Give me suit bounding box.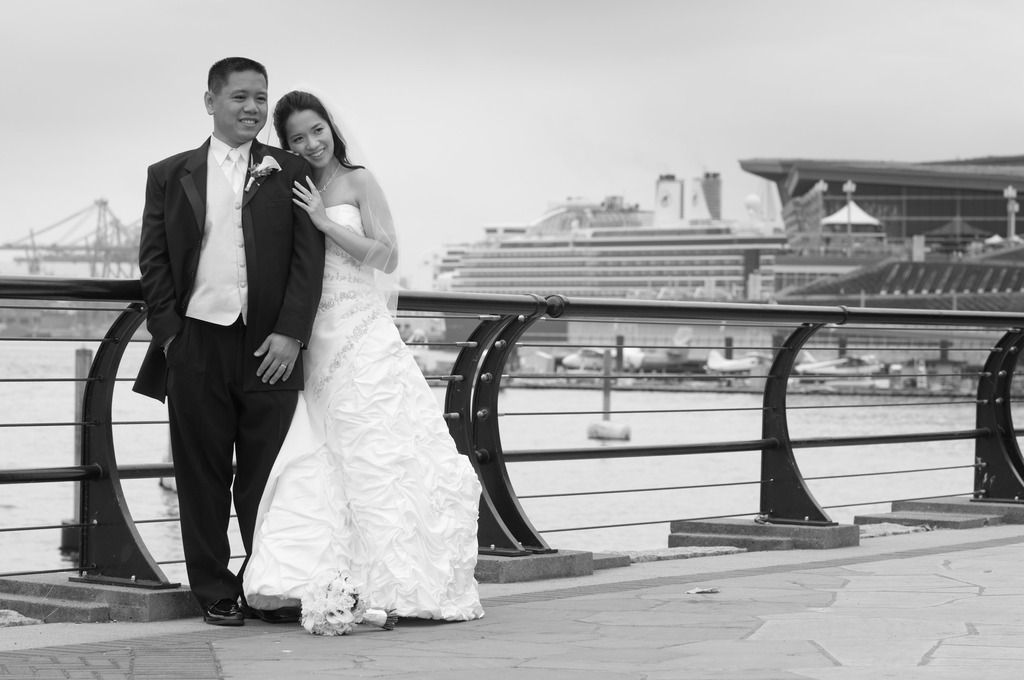
[left=133, top=134, right=323, bottom=622].
